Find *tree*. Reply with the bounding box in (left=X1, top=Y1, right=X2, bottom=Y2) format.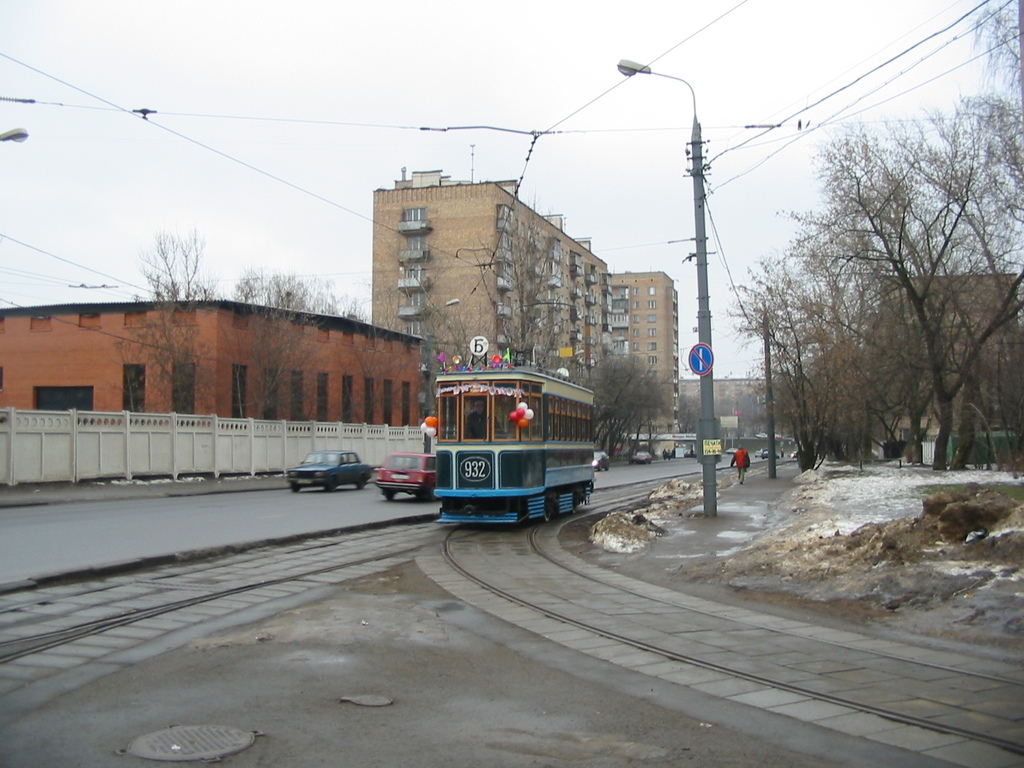
(left=710, top=230, right=925, bottom=479).
